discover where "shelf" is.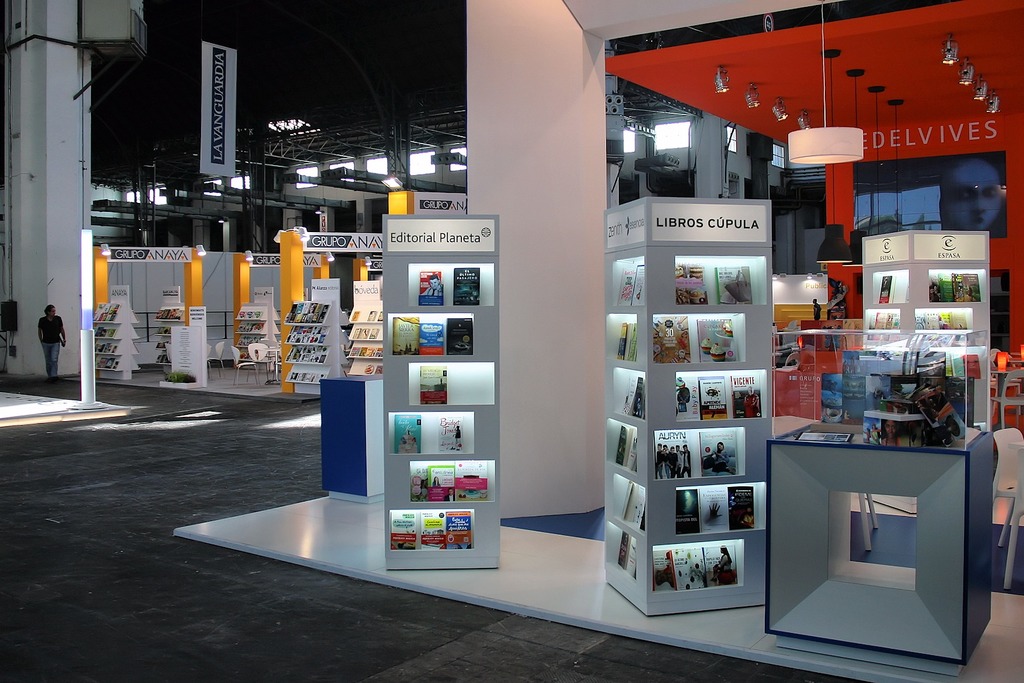
Discovered at 349 334 383 363.
